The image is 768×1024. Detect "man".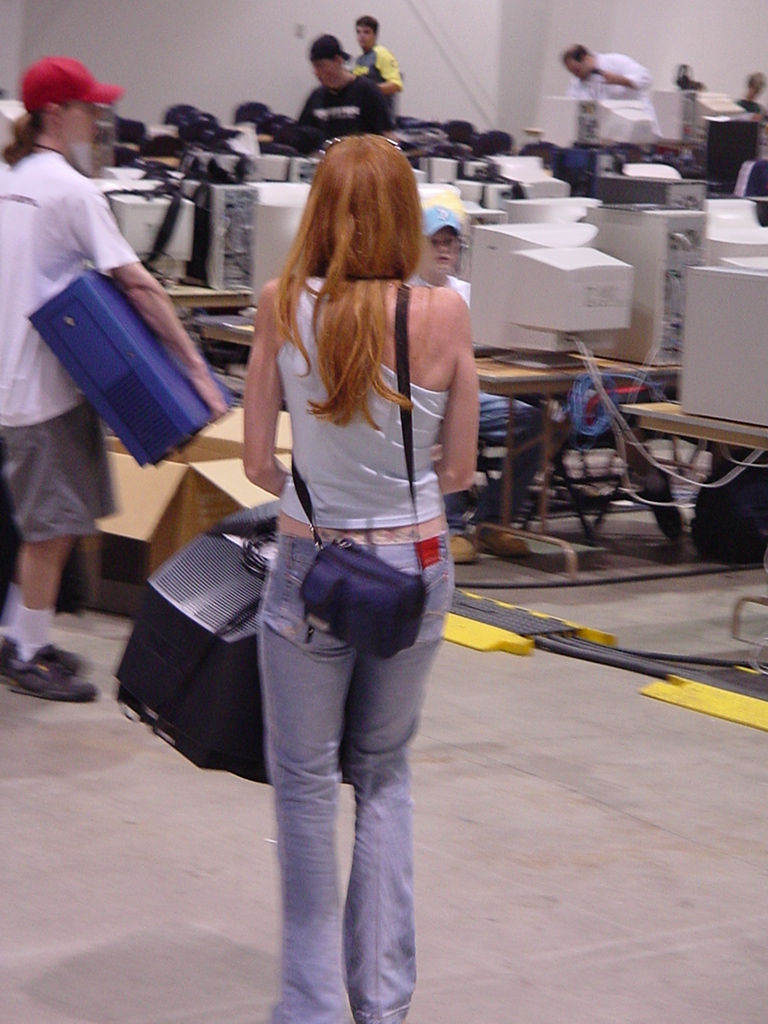
Detection: x1=277 y1=34 x2=385 y2=150.
